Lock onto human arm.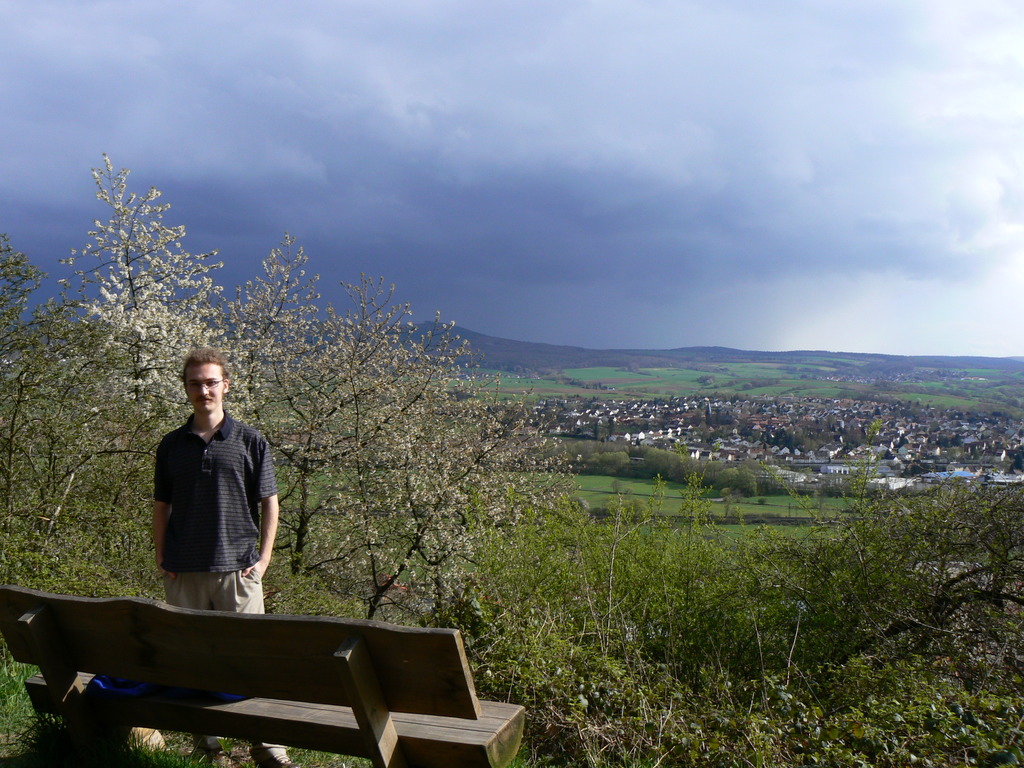
Locked: [240,446,280,580].
